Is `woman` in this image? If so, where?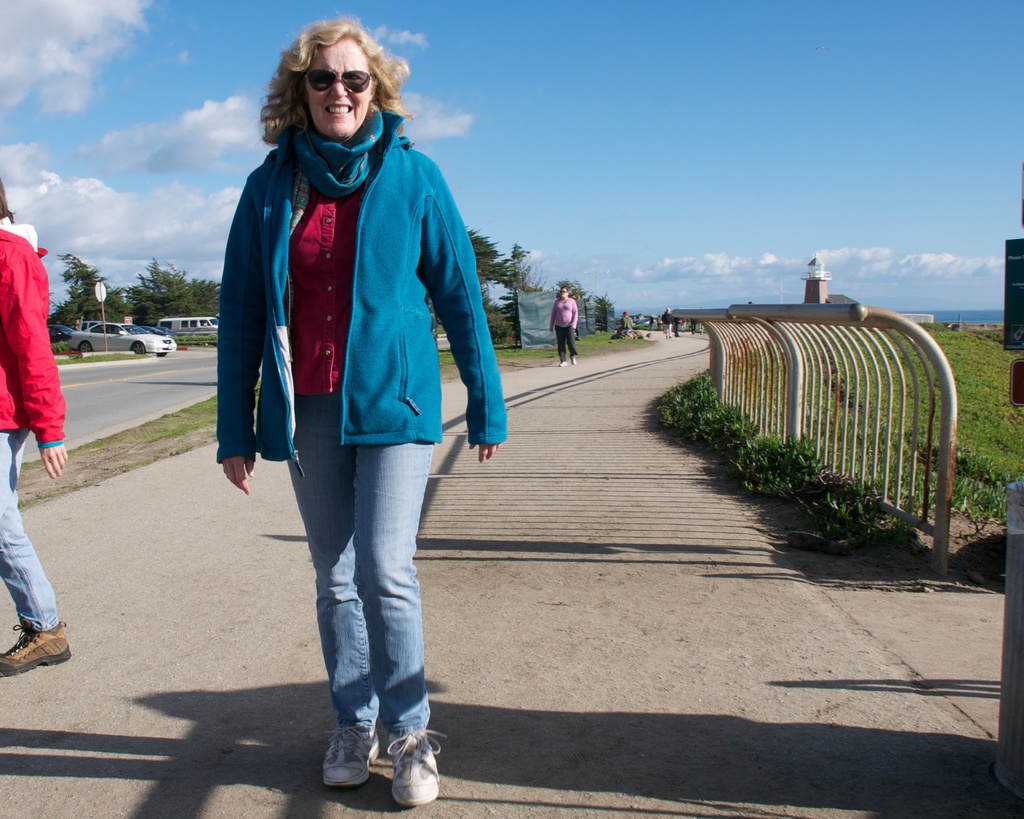
Yes, at 549:288:577:367.
